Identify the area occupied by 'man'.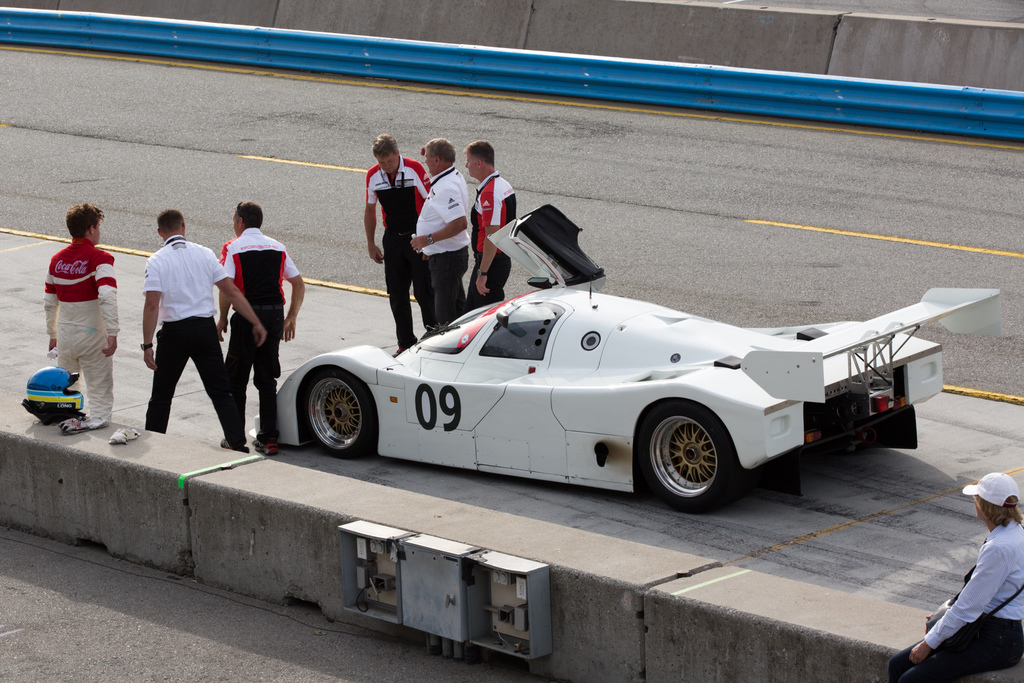
Area: bbox=(215, 201, 307, 456).
